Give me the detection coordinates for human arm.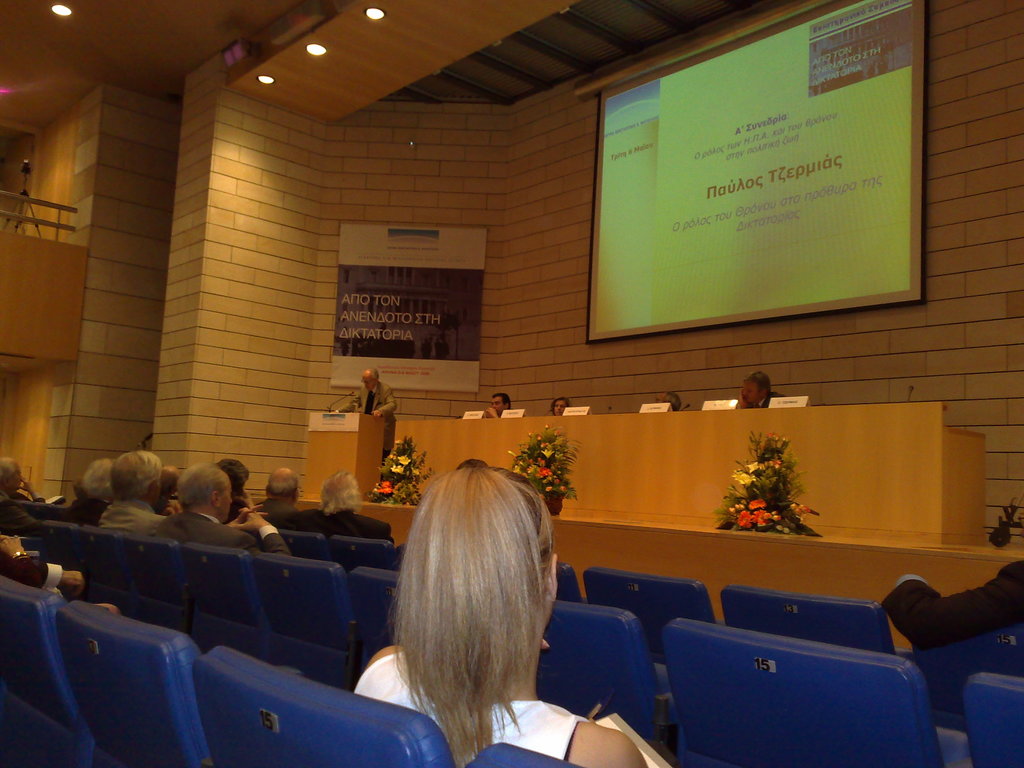
BBox(888, 577, 1016, 658).
